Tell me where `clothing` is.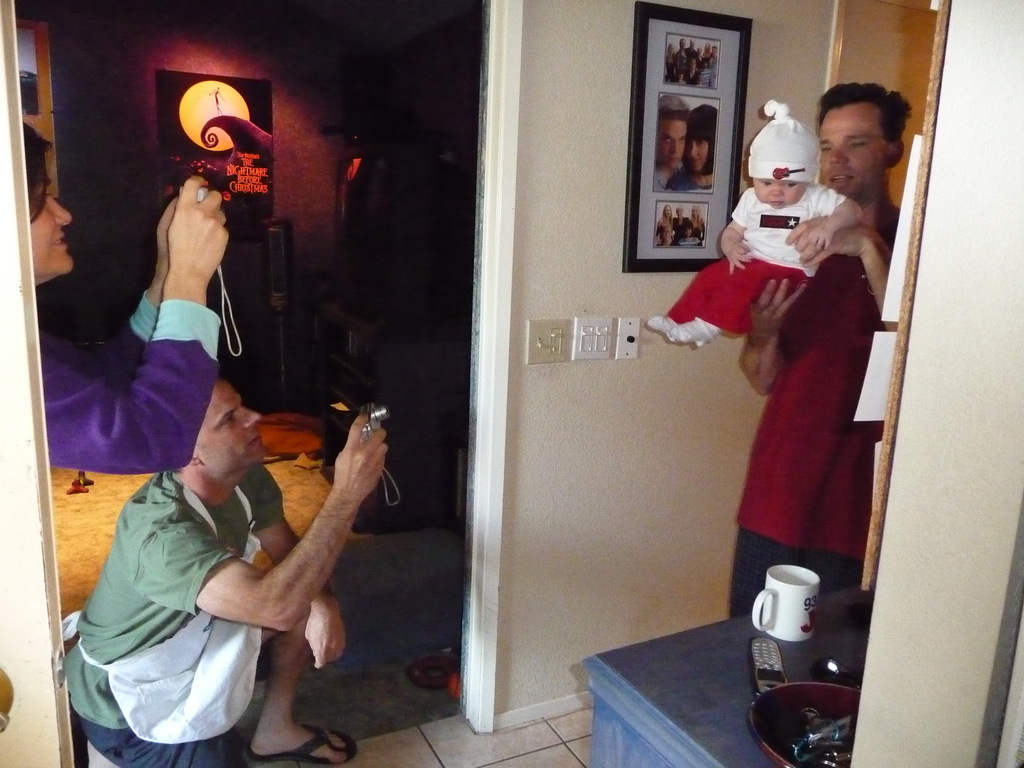
`clothing` is at bbox=(65, 466, 283, 767).
